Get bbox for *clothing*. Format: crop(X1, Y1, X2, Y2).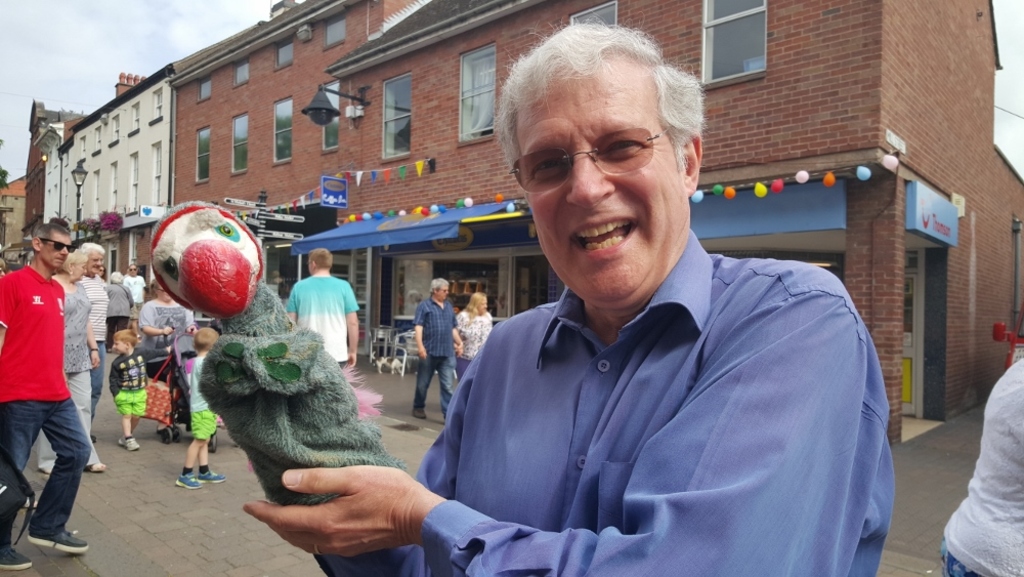
crop(453, 303, 494, 377).
